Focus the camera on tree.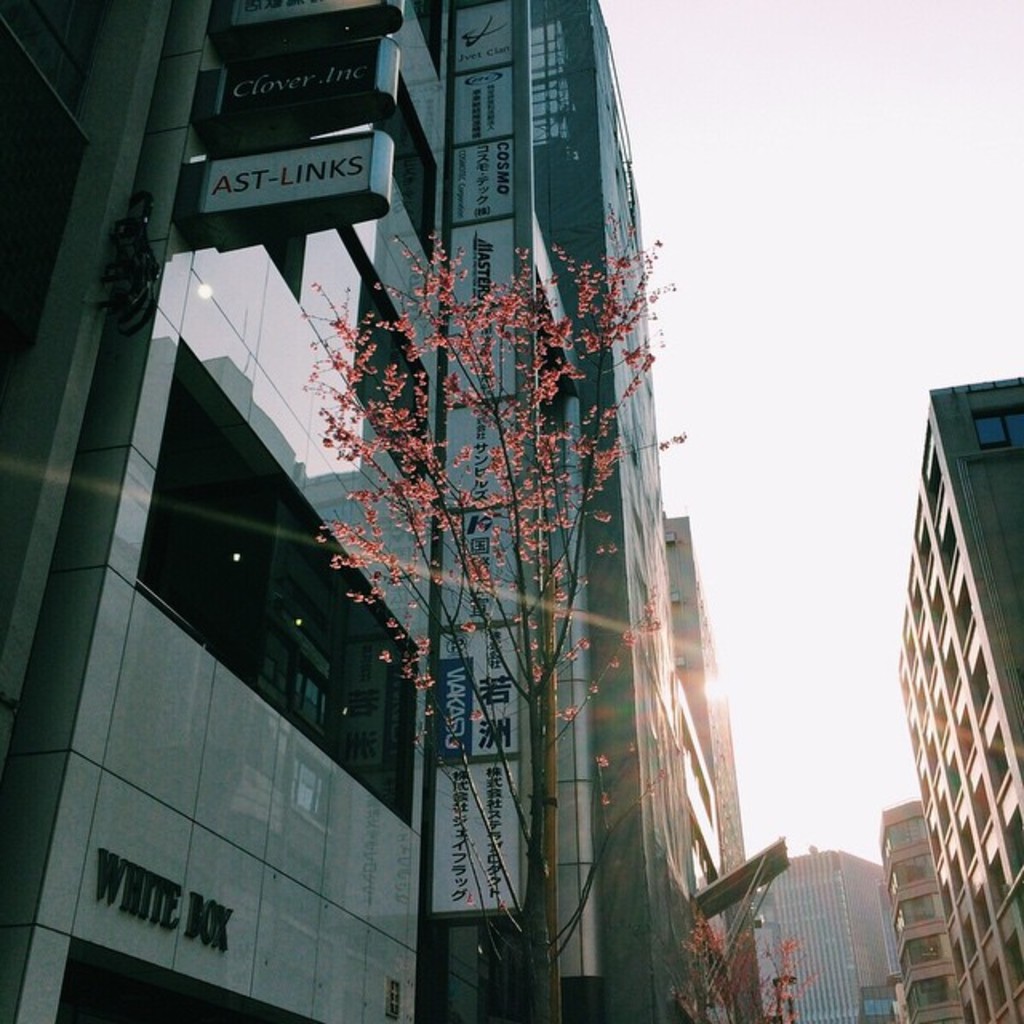
Focus region: rect(749, 936, 819, 1022).
